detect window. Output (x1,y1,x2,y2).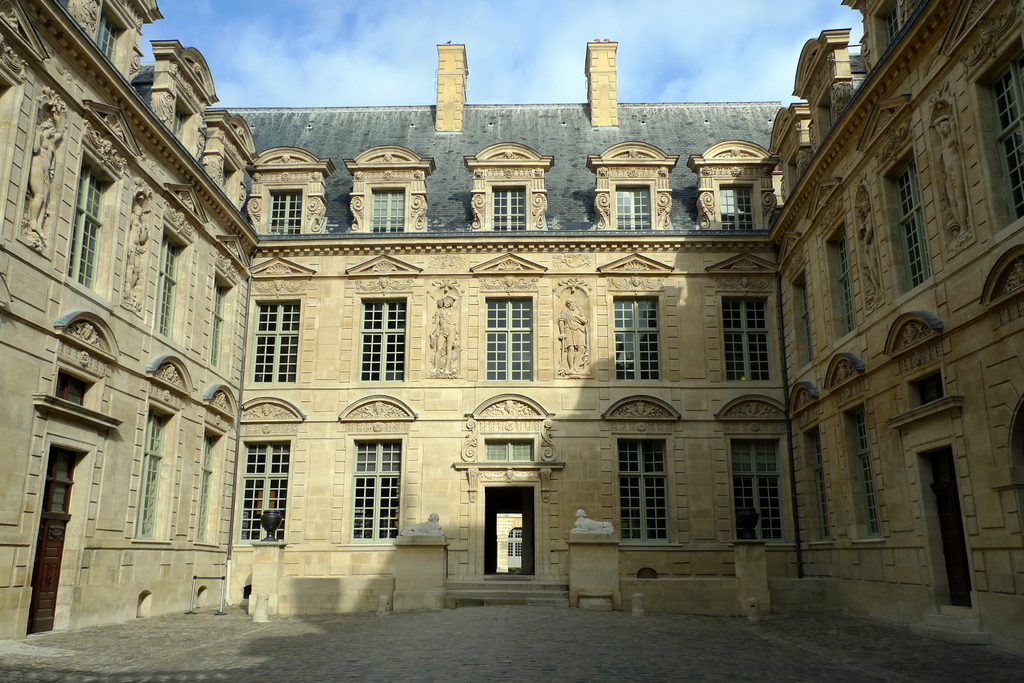
(802,181,863,350).
